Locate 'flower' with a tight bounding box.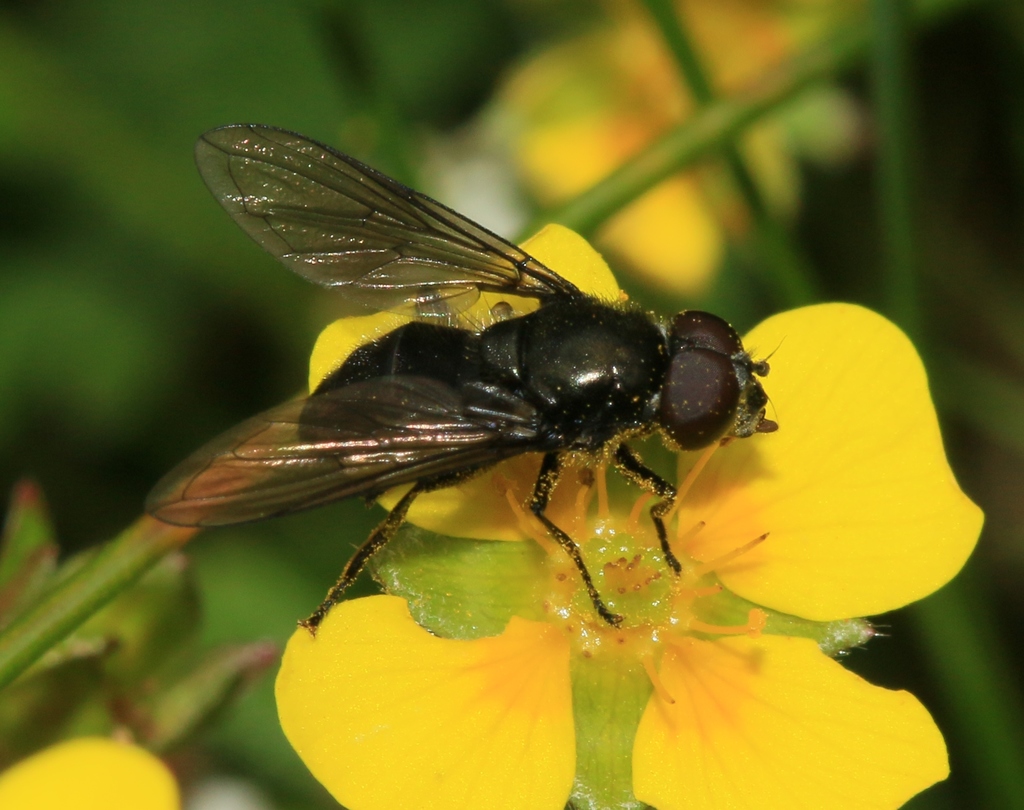
pyautogui.locateOnScreen(265, 218, 1004, 809).
